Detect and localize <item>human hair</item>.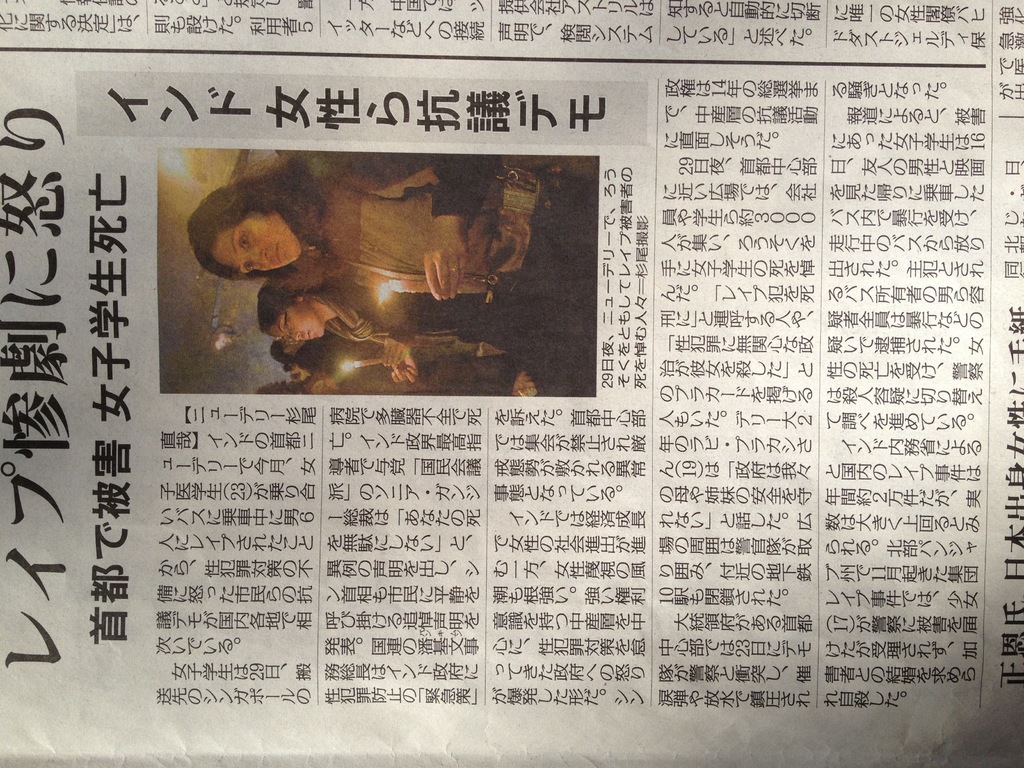
Localized at region(253, 280, 316, 331).
